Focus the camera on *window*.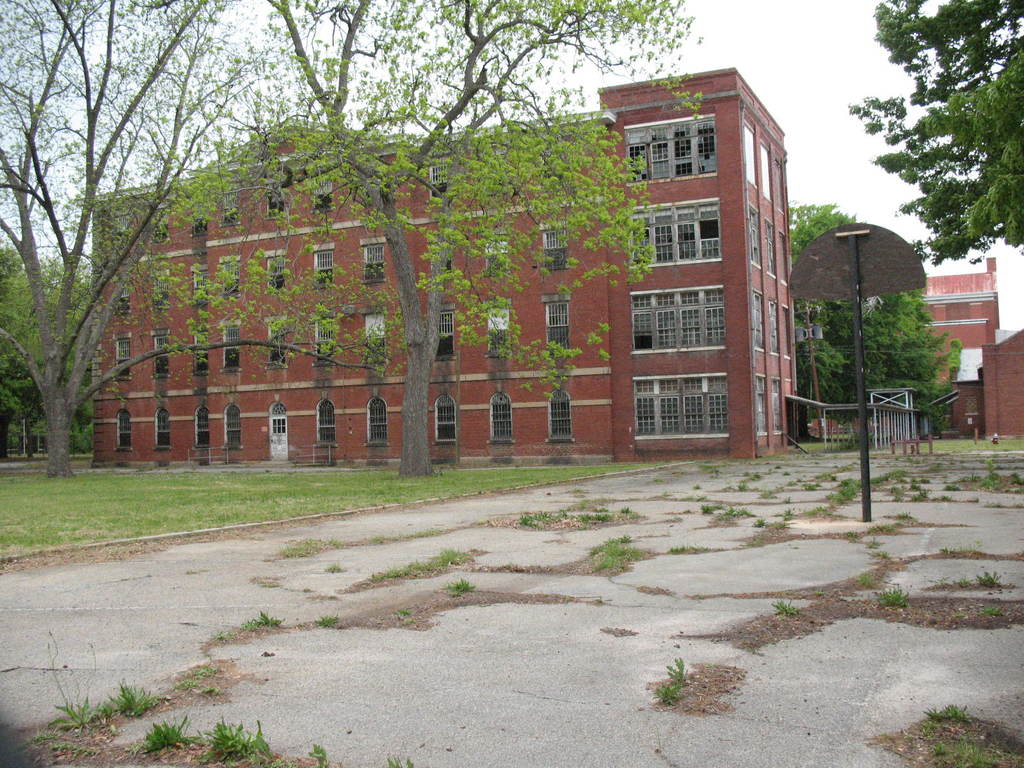
Focus region: (x1=117, y1=413, x2=131, y2=452).
